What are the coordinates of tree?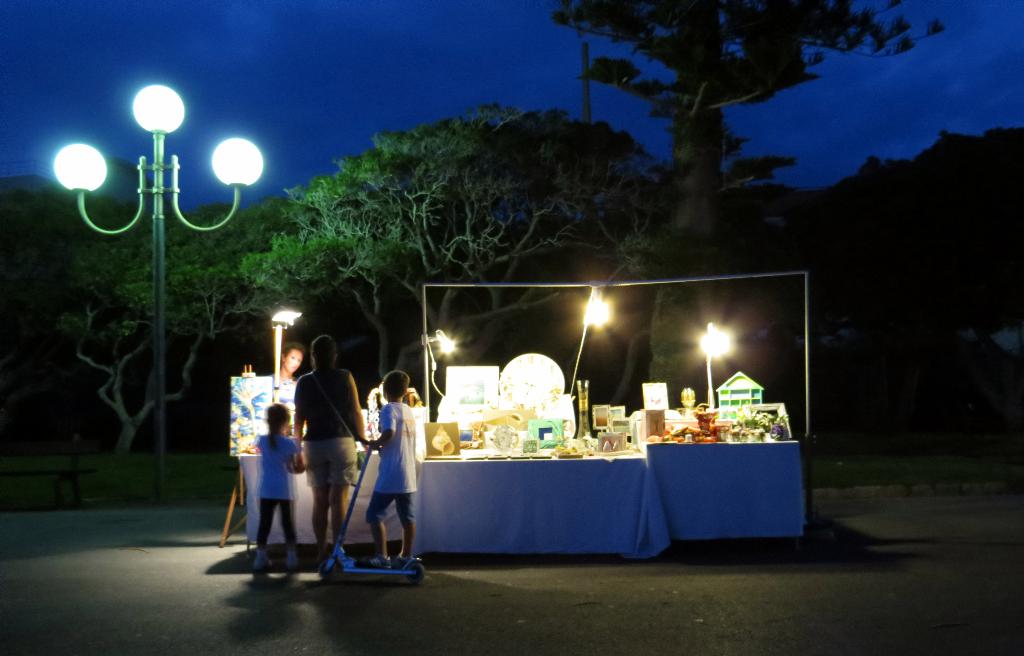
<region>22, 28, 969, 508</region>.
